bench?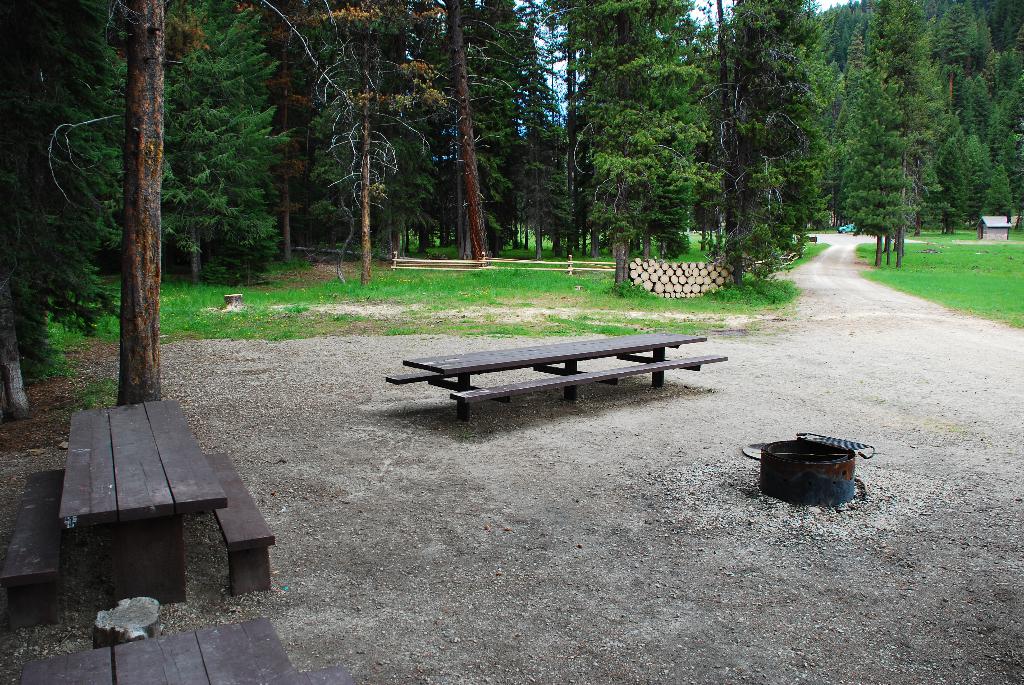
left=0, top=396, right=274, bottom=632
